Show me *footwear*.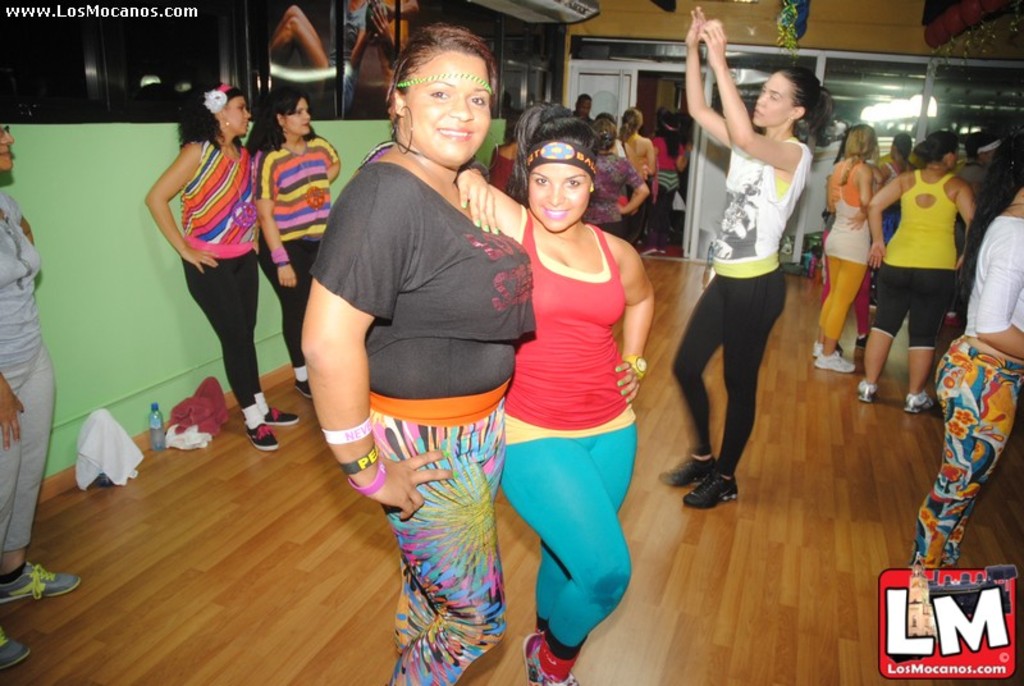
*footwear* is here: bbox=(0, 628, 31, 668).
